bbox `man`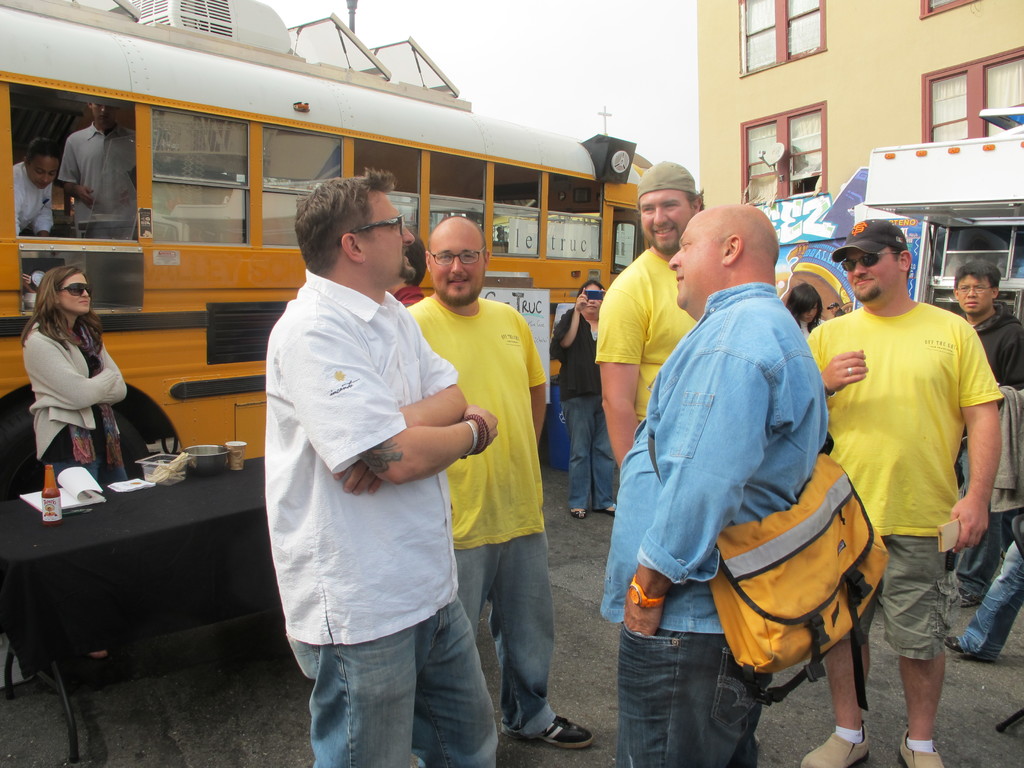
l=814, t=208, r=1002, b=739
